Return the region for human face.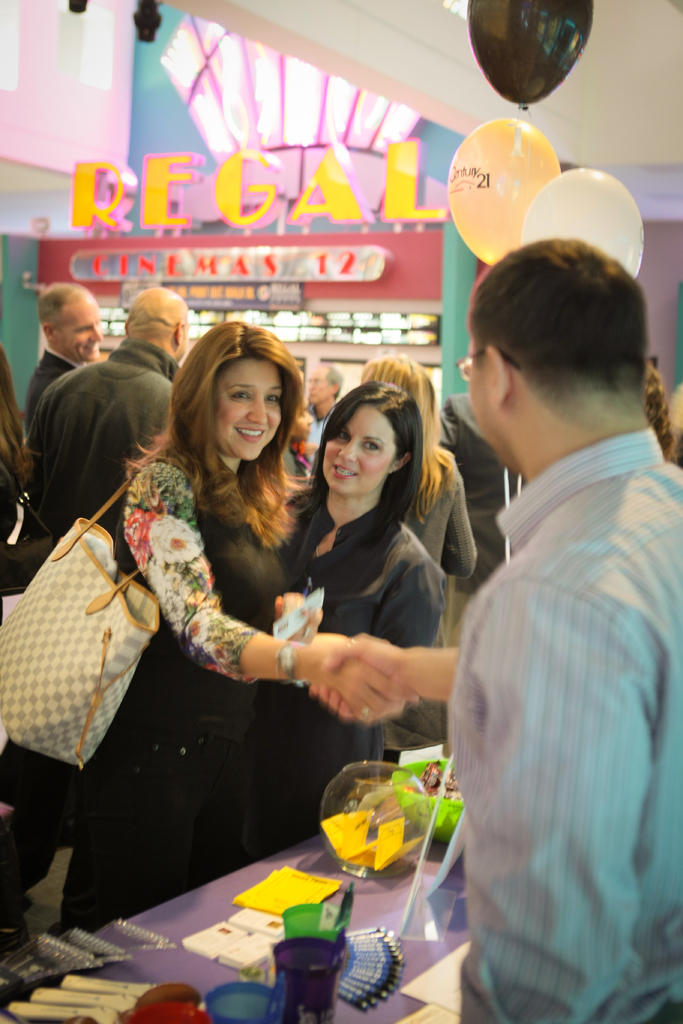
(309,367,332,409).
